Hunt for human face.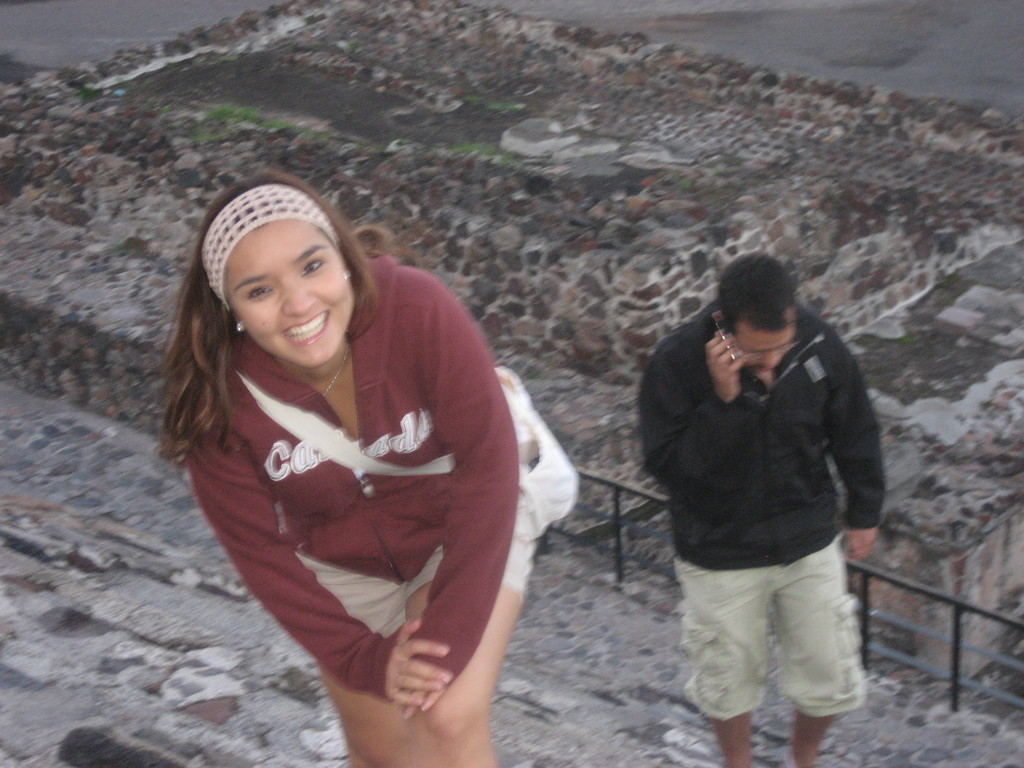
Hunted down at region(734, 322, 796, 372).
